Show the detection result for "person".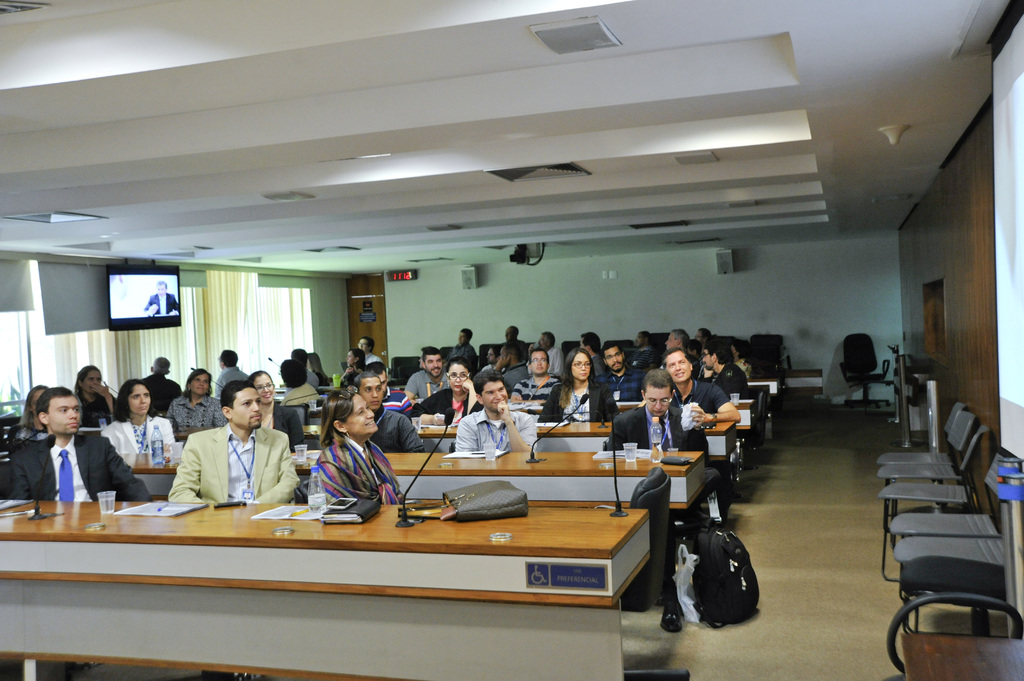
[x1=332, y1=342, x2=363, y2=383].
